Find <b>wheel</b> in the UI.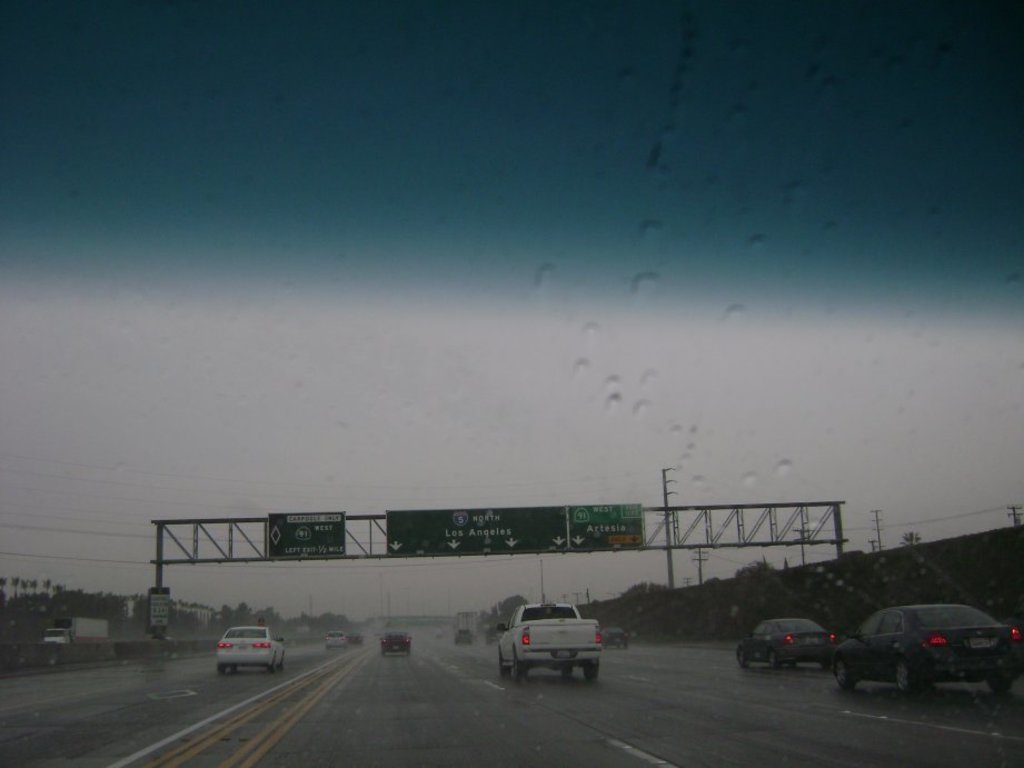
UI element at 584/665/598/679.
